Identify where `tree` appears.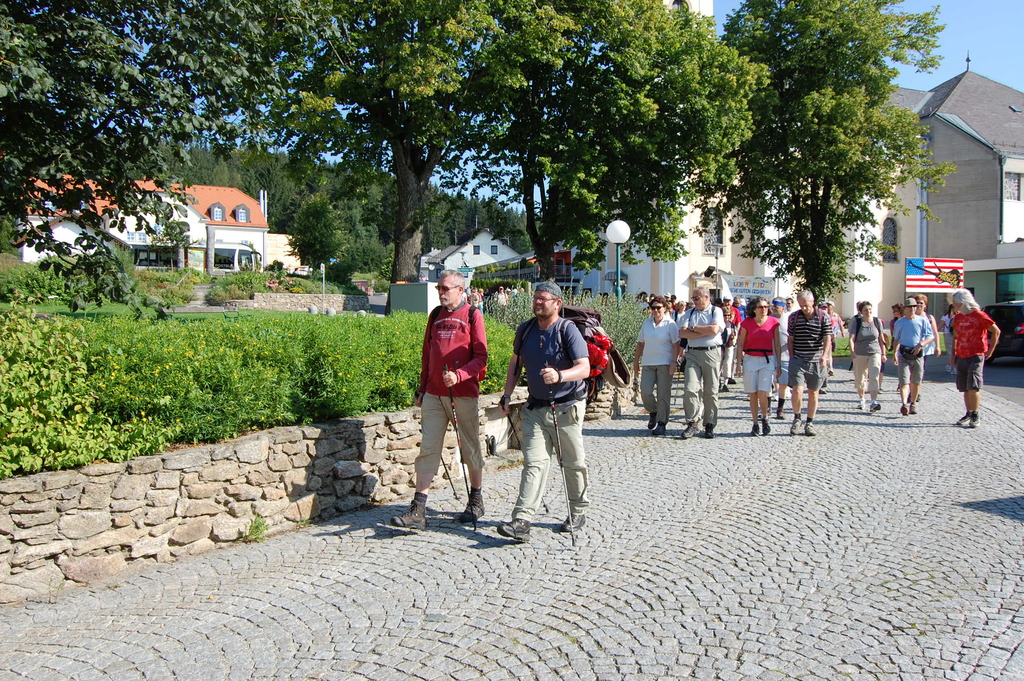
Appears at <region>701, 19, 943, 336</region>.
